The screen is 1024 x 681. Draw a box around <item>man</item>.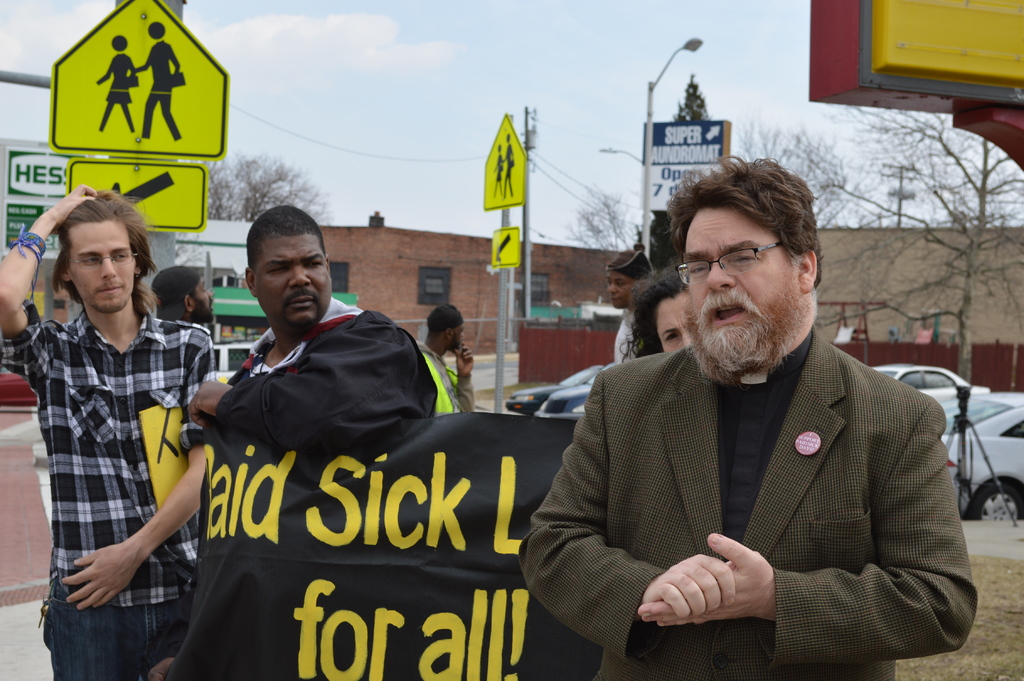
left=413, top=296, right=485, bottom=416.
